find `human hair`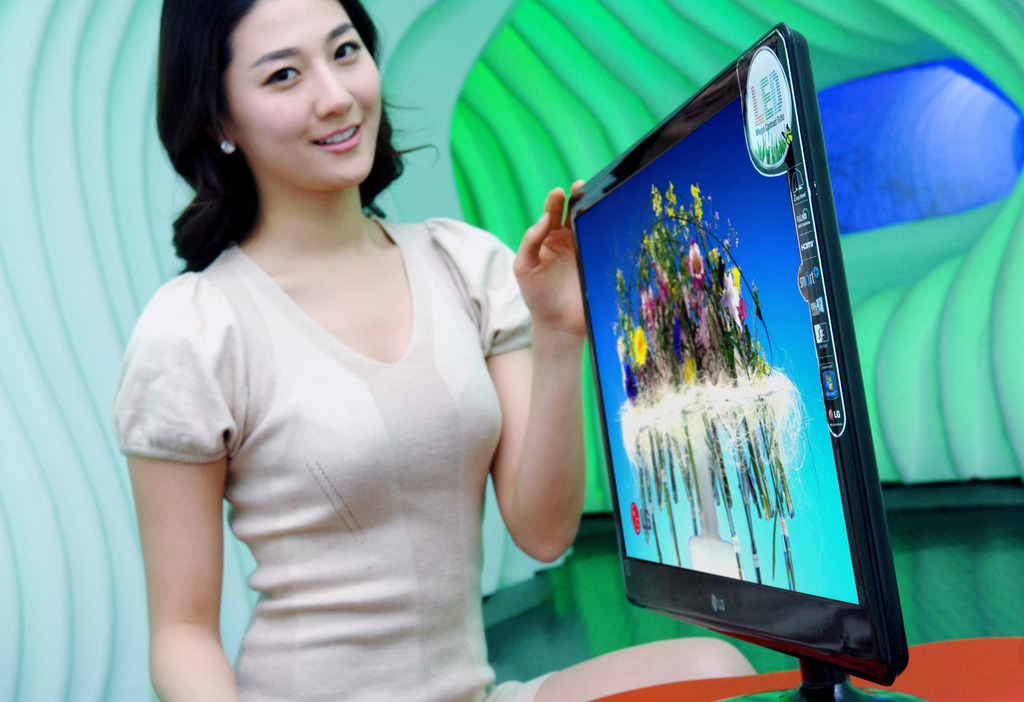
x1=157, y1=0, x2=444, y2=275
